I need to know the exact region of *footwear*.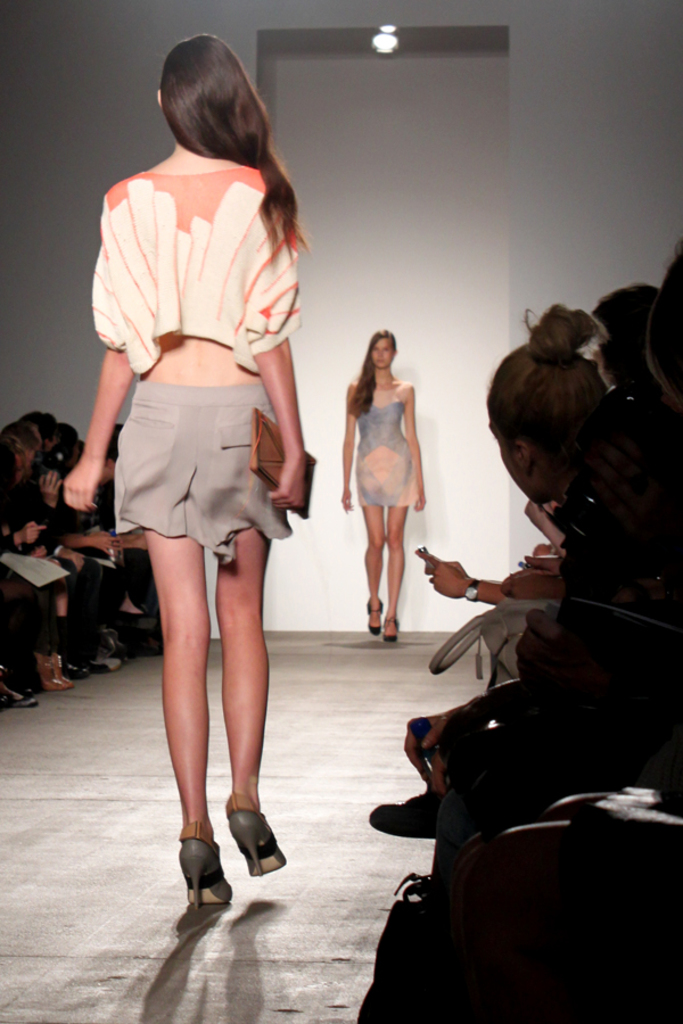
Region: 13 688 39 710.
